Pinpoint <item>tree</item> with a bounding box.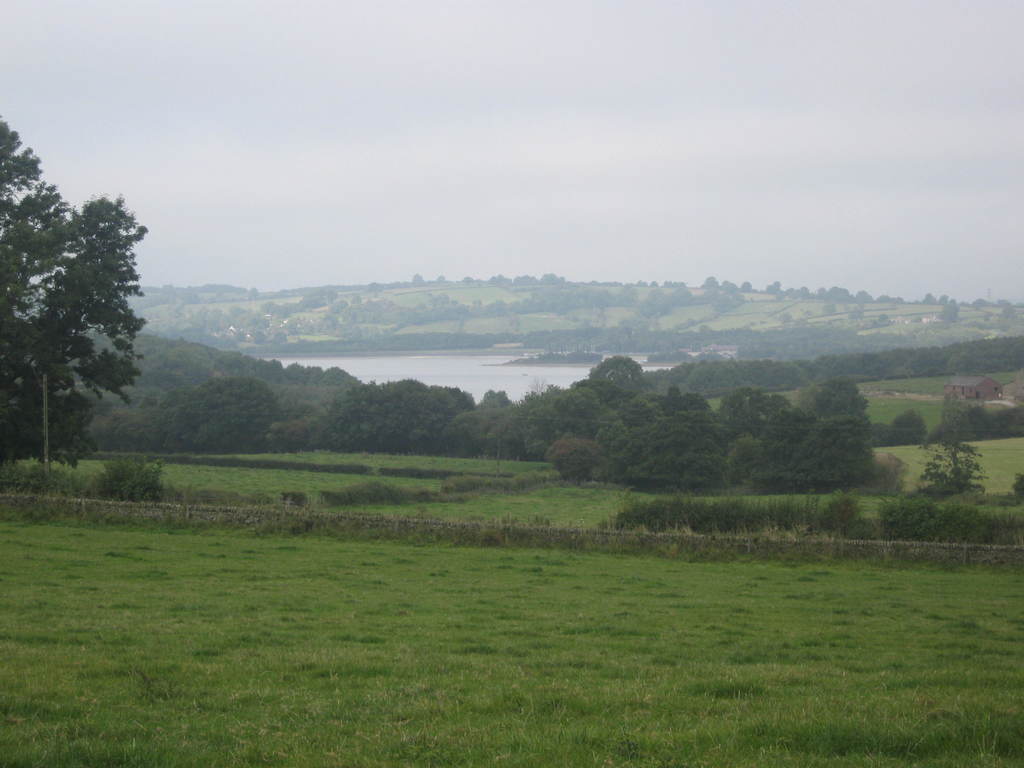
bbox=(0, 111, 158, 461).
